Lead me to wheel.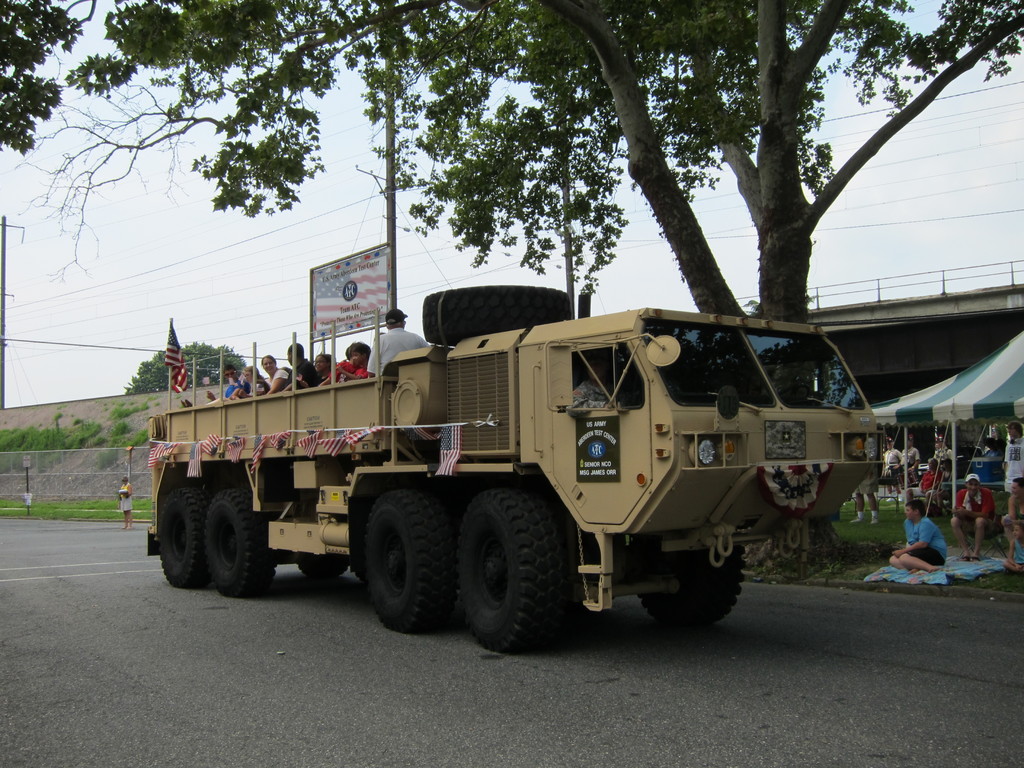
Lead to box(294, 556, 345, 575).
